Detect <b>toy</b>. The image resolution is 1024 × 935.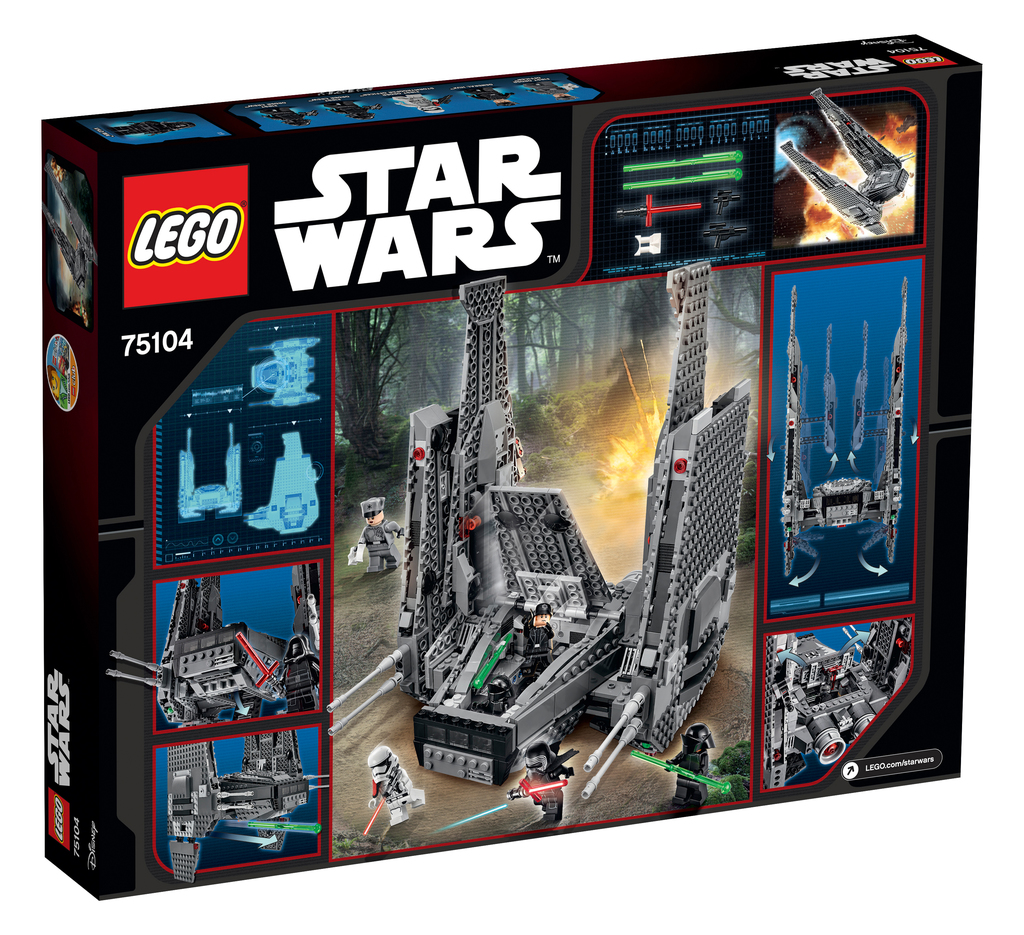
(177, 422, 241, 520).
